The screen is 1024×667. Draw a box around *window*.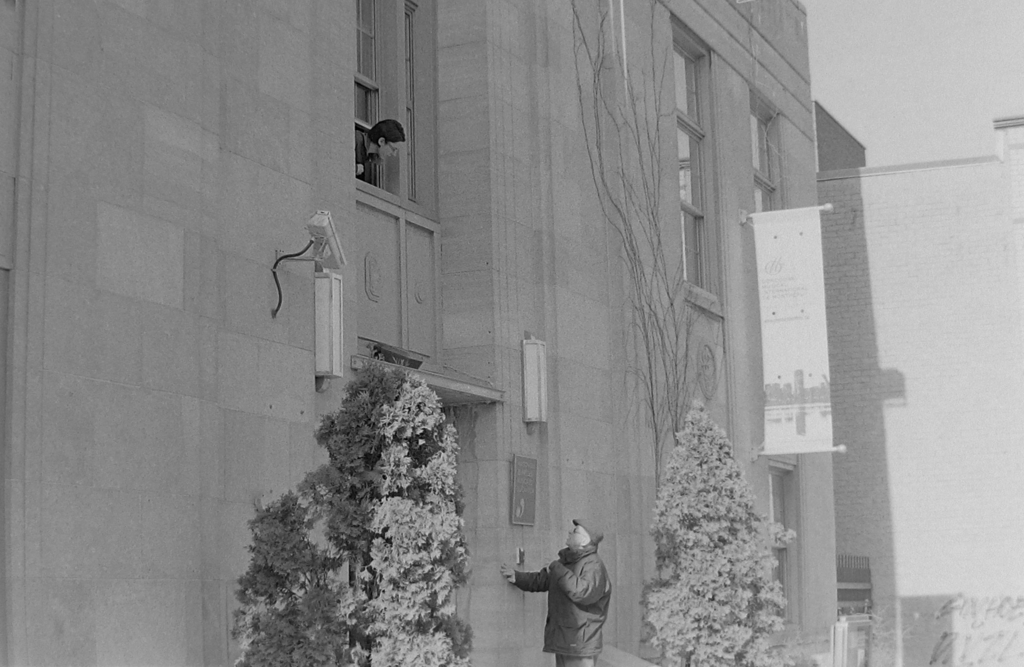
668 10 731 329.
